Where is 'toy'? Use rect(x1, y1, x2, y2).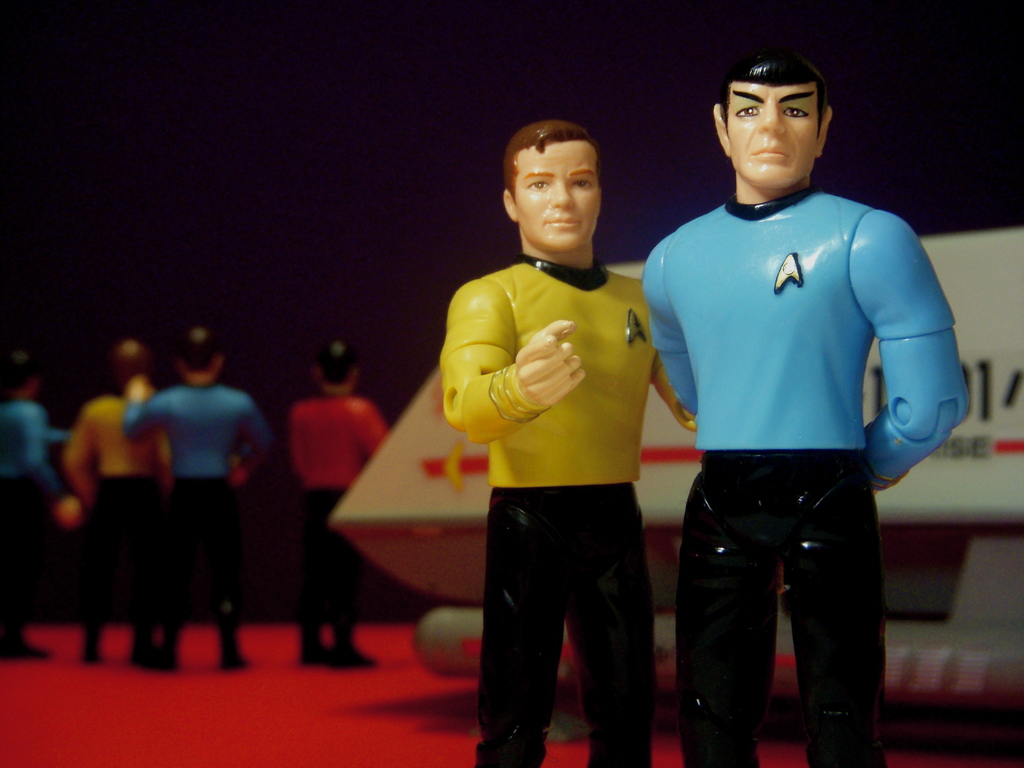
rect(53, 340, 178, 679).
